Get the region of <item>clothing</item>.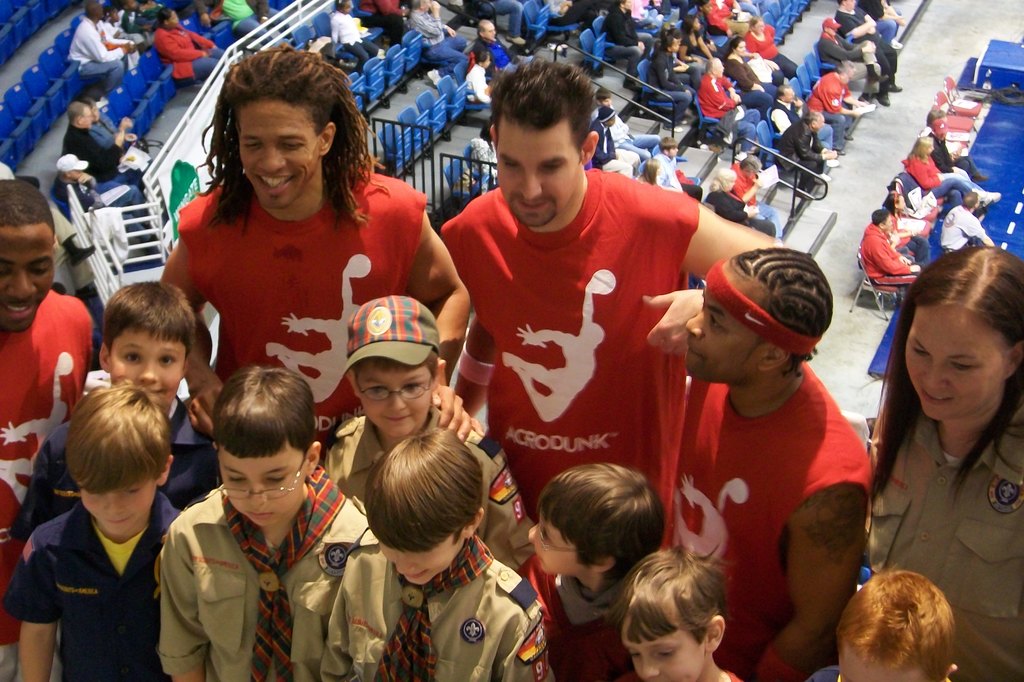
<region>603, 10, 649, 81</region>.
